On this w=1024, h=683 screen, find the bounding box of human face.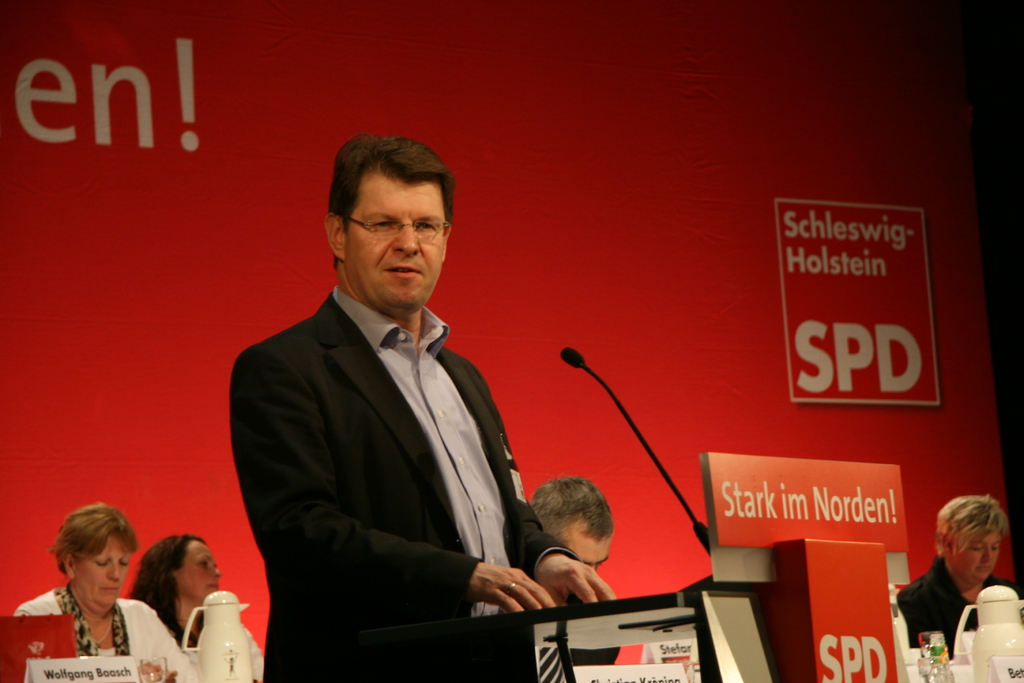
Bounding box: x1=177 y1=537 x2=225 y2=598.
